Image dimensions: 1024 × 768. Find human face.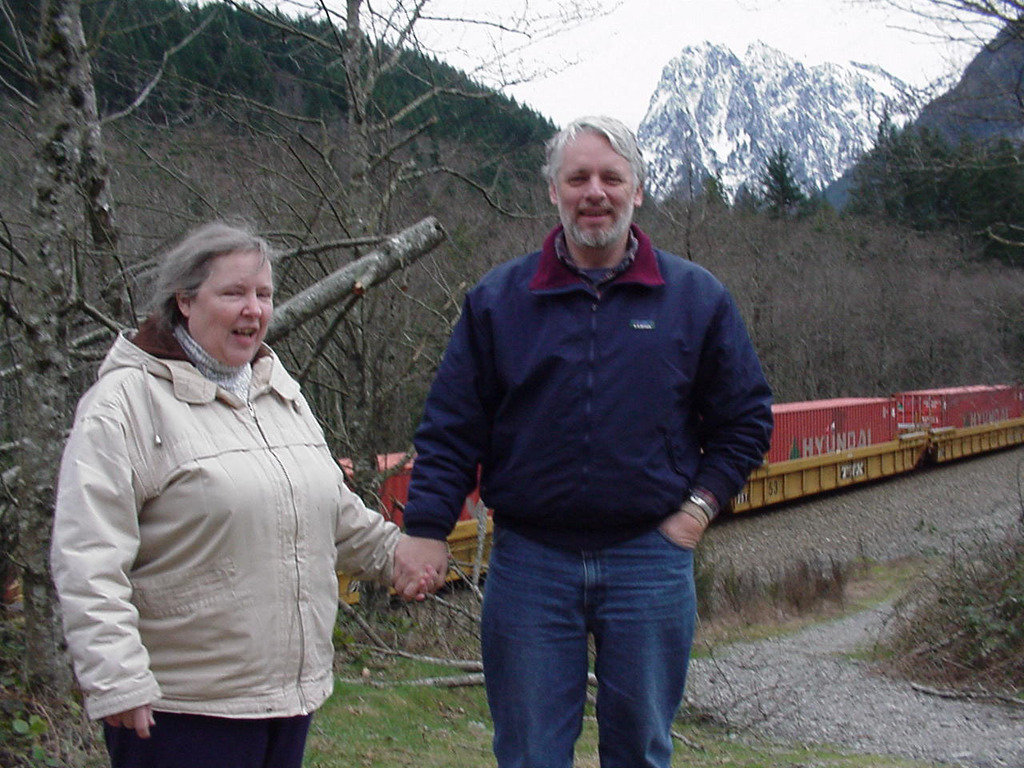
(x1=555, y1=137, x2=642, y2=239).
